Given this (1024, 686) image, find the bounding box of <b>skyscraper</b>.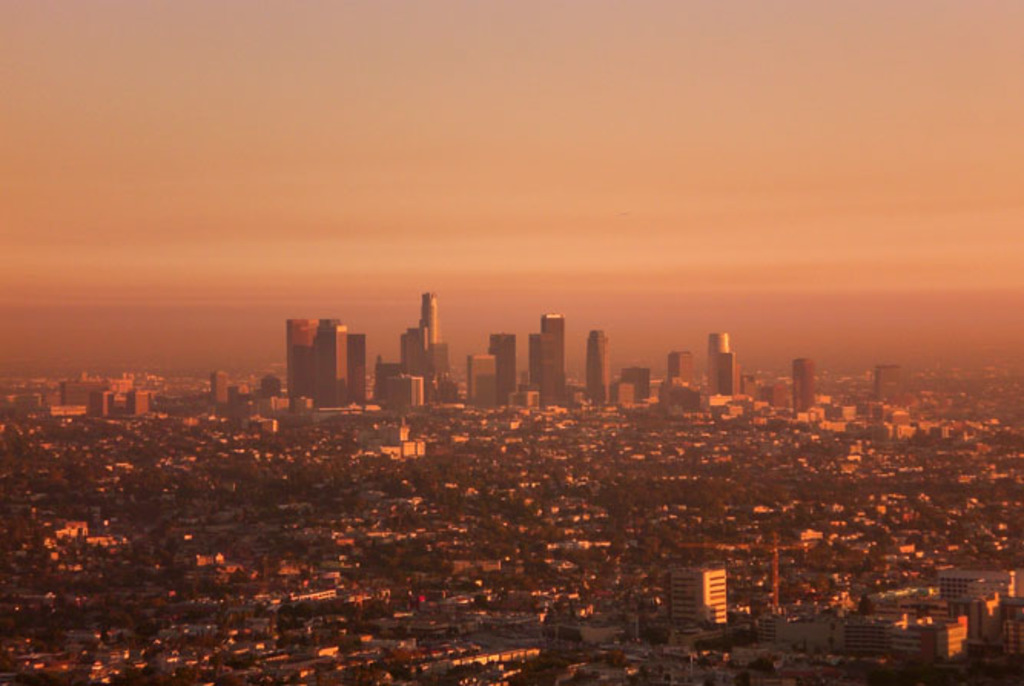
x1=207 y1=367 x2=223 y2=407.
